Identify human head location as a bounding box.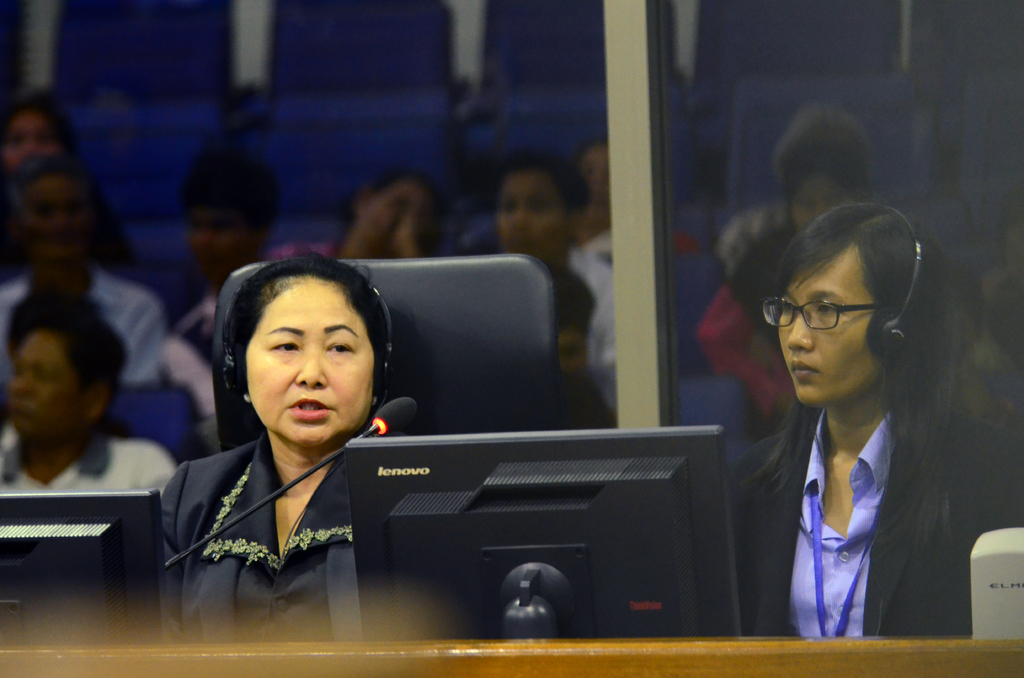
pyautogui.locateOnScreen(494, 152, 589, 257).
